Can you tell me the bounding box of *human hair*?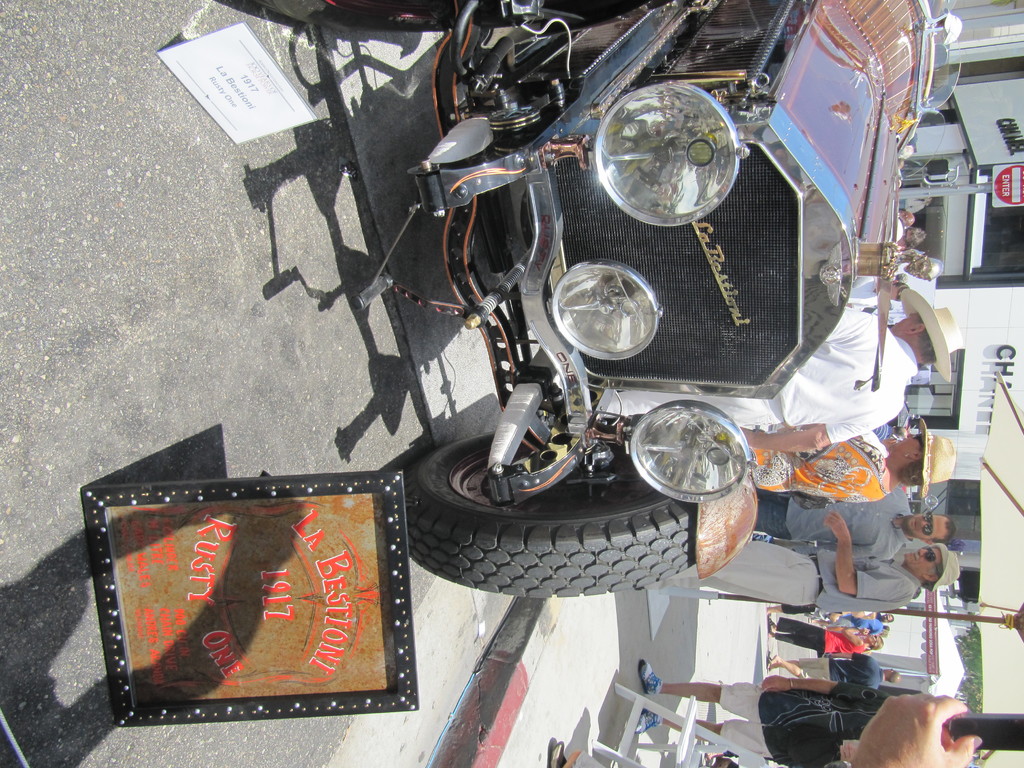
[left=920, top=563, right=943, bottom=589].
